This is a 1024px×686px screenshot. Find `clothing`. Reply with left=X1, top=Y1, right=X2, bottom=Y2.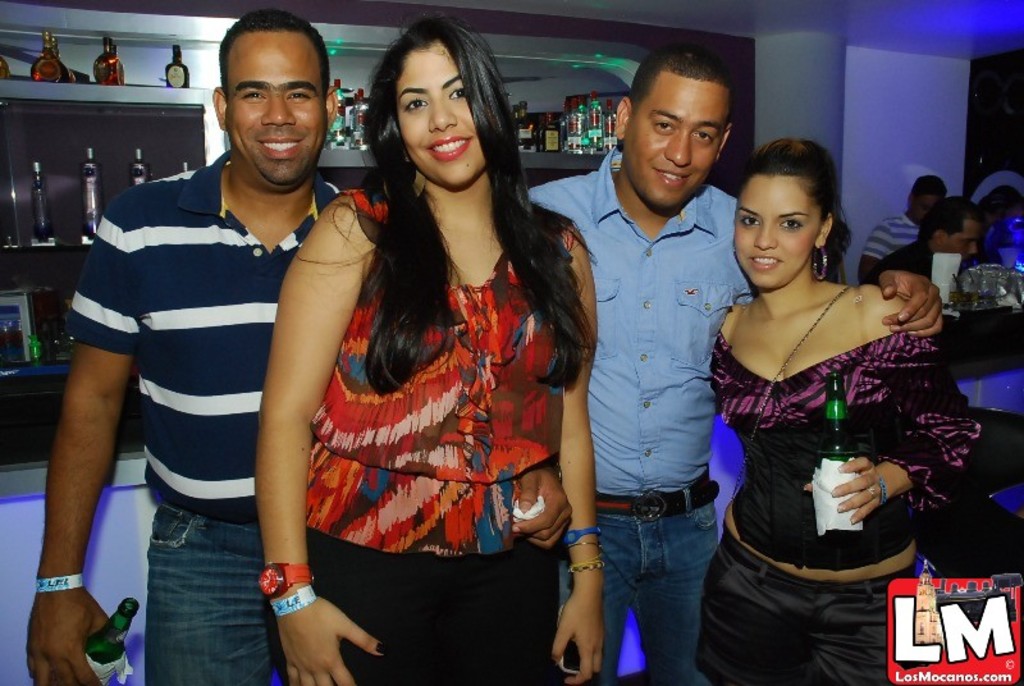
left=868, top=239, right=943, bottom=294.
